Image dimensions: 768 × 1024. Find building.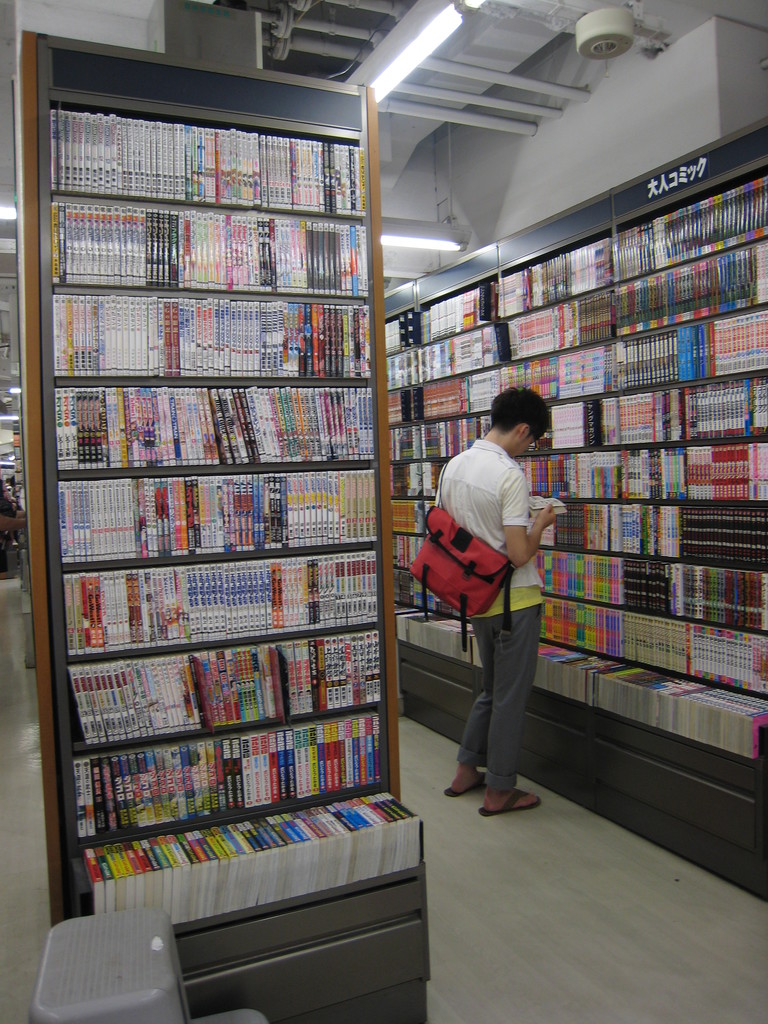
bbox=[0, 0, 767, 1023].
